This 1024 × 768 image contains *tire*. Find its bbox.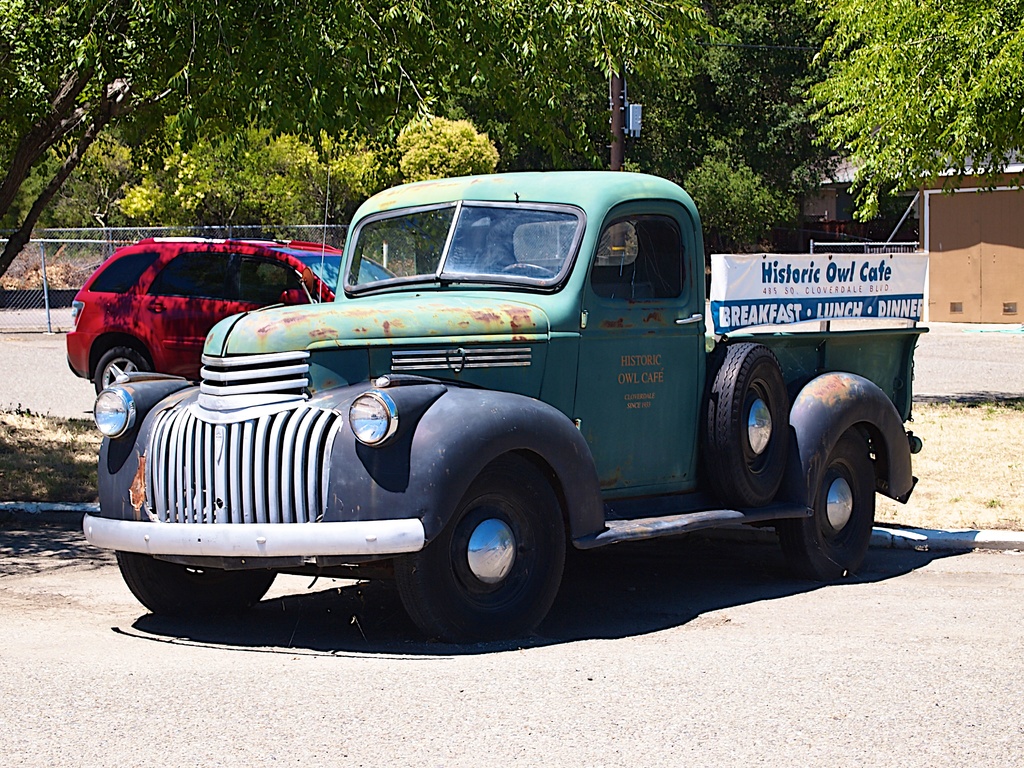
[409, 456, 574, 647].
